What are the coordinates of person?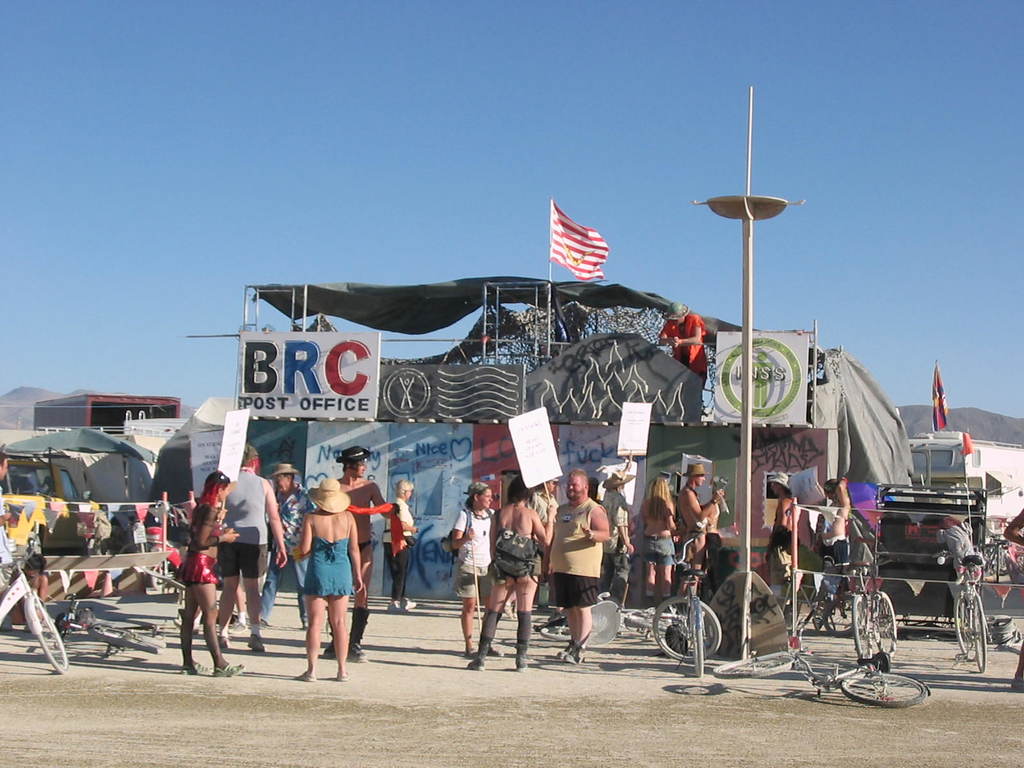
bbox=(220, 444, 278, 657).
